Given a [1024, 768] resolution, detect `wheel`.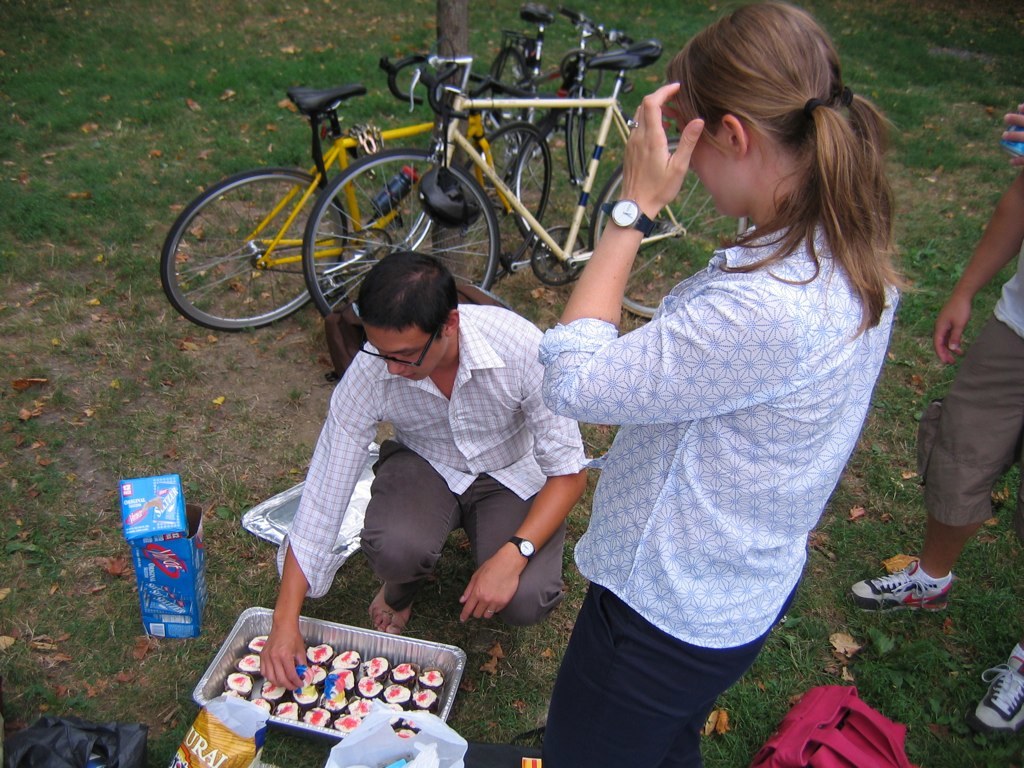
<bbox>169, 144, 357, 336</bbox>.
